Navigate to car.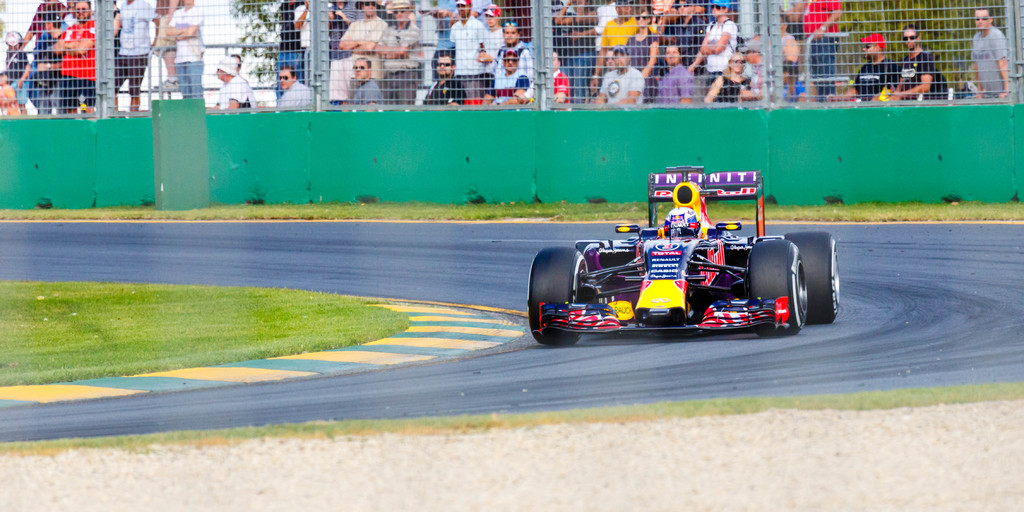
Navigation target: 530,170,836,346.
